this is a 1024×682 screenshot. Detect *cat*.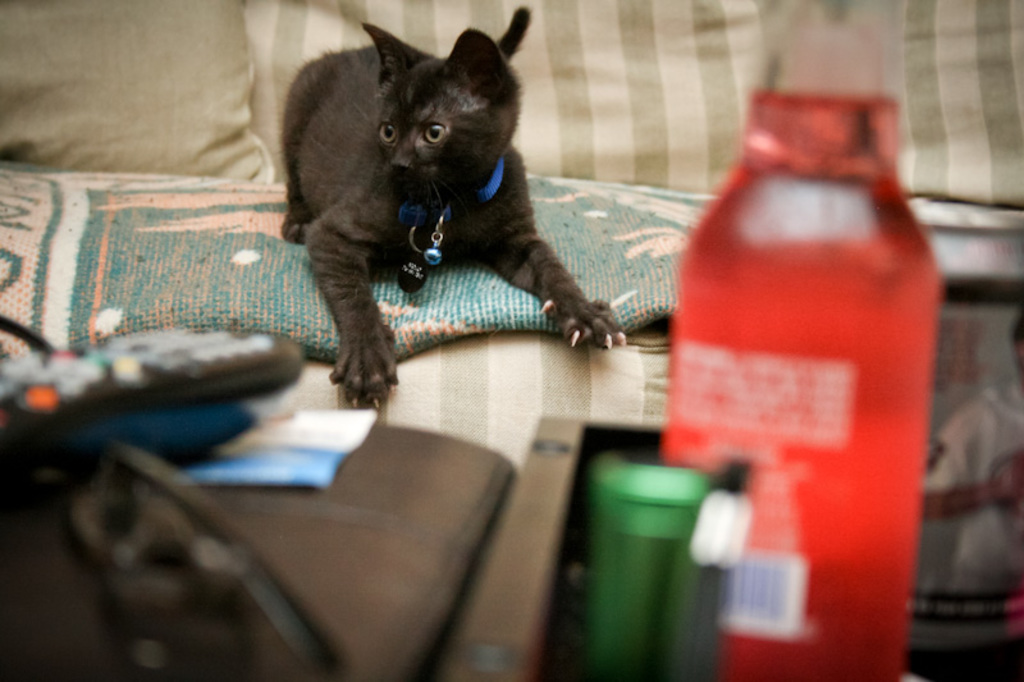
<box>279,0,631,413</box>.
